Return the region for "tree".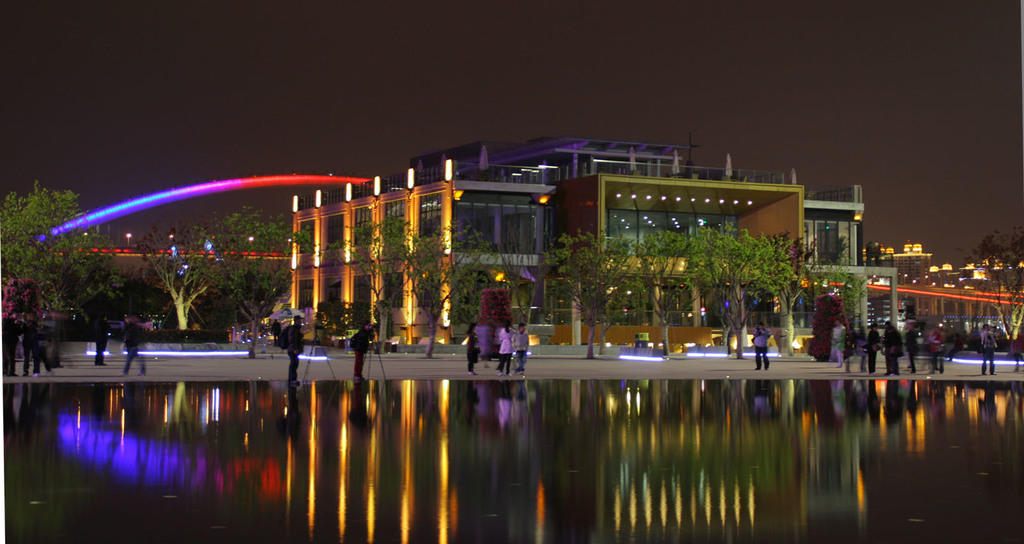
bbox=(127, 227, 226, 335).
